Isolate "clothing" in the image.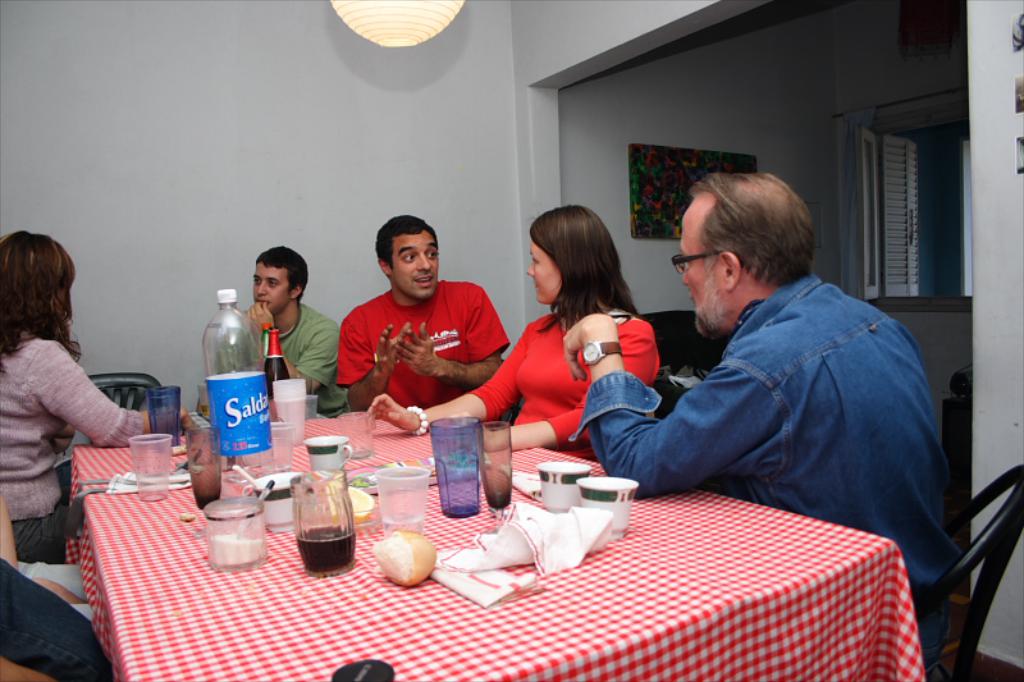
Isolated region: x1=218, y1=301, x2=346, y2=416.
